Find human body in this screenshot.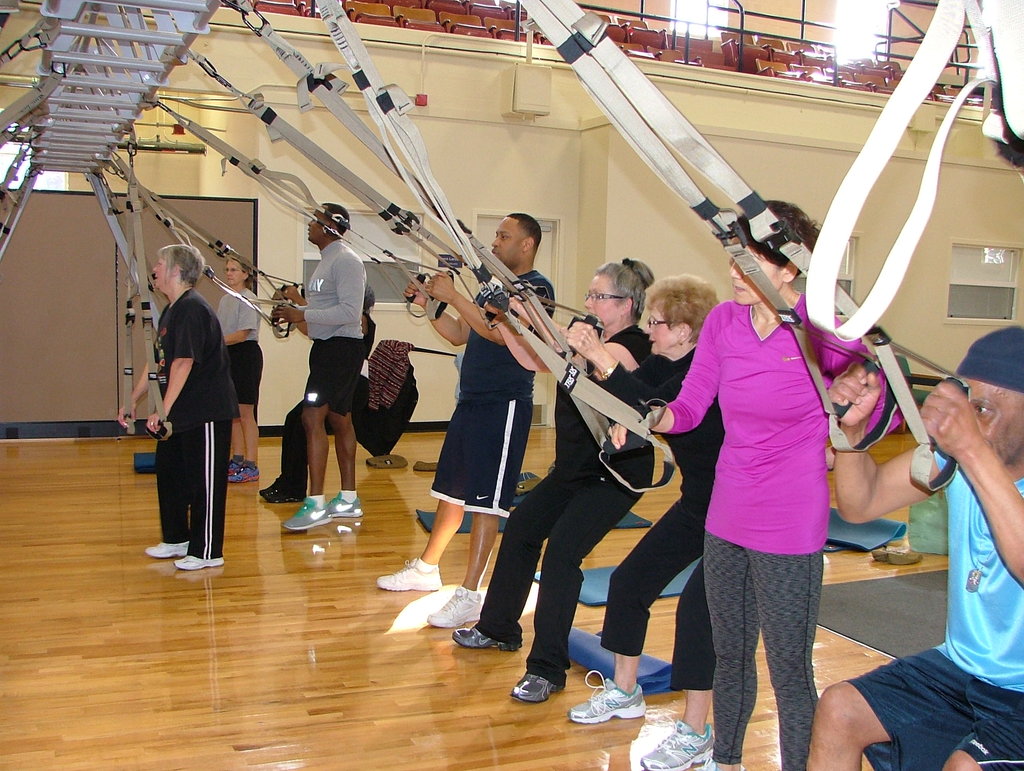
The bounding box for human body is [378,217,566,647].
